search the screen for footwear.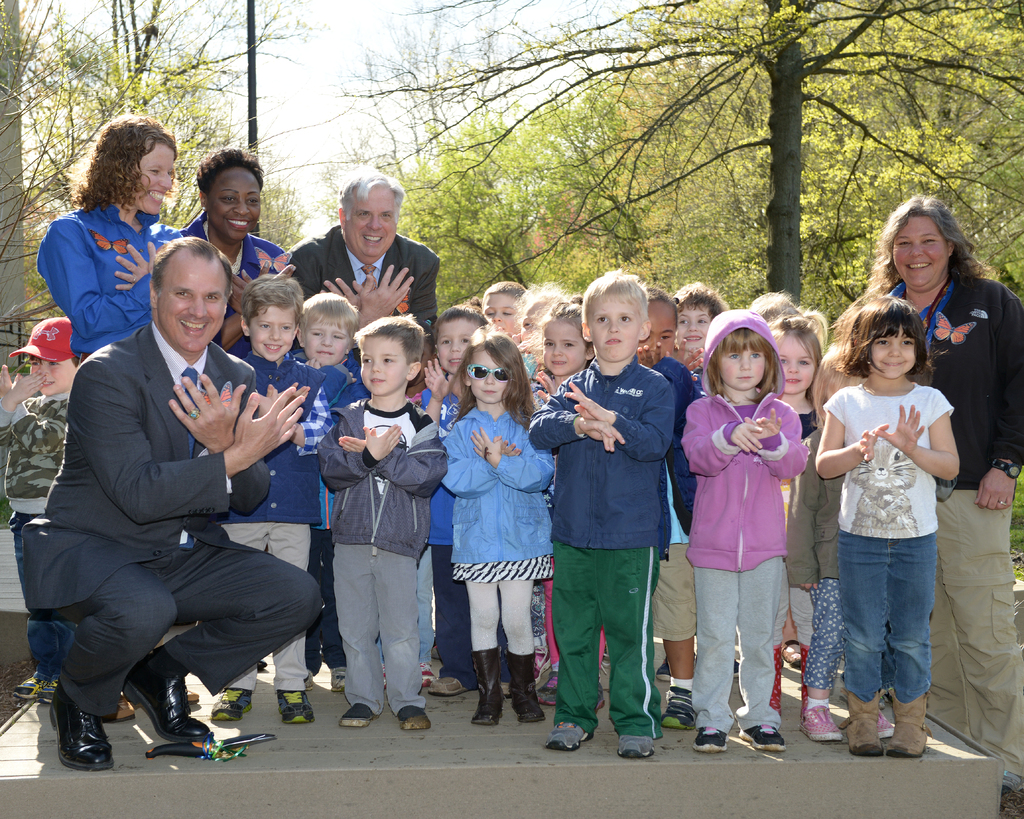
Found at bbox(796, 704, 842, 738).
